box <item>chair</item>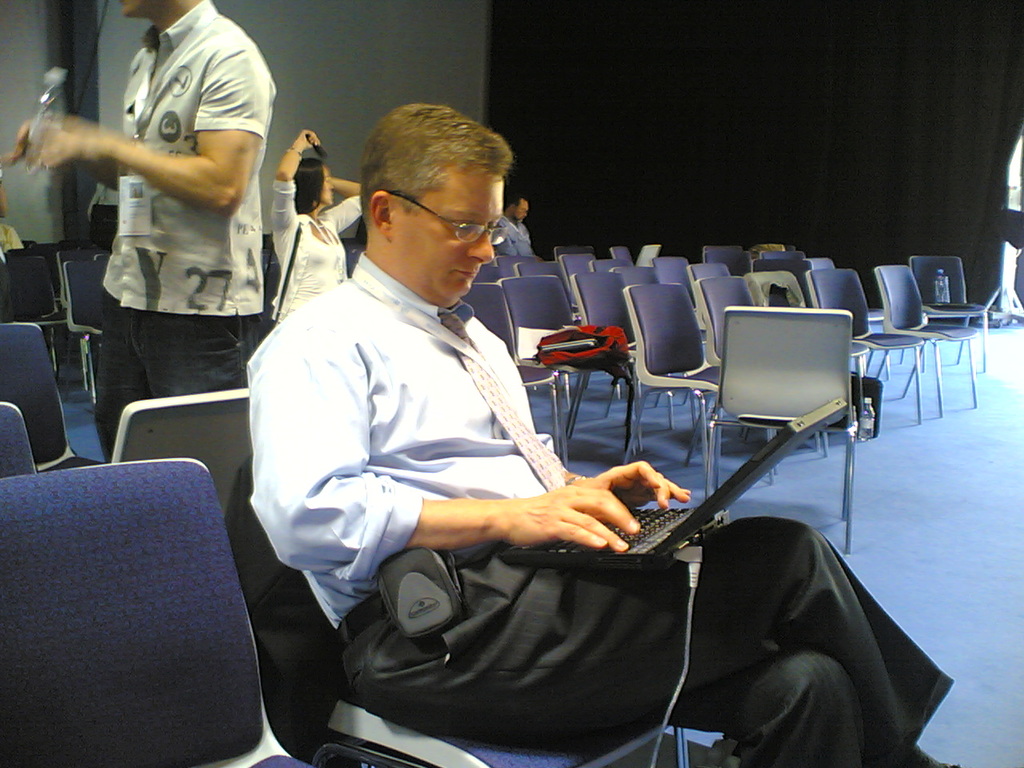
region(589, 258, 638, 278)
